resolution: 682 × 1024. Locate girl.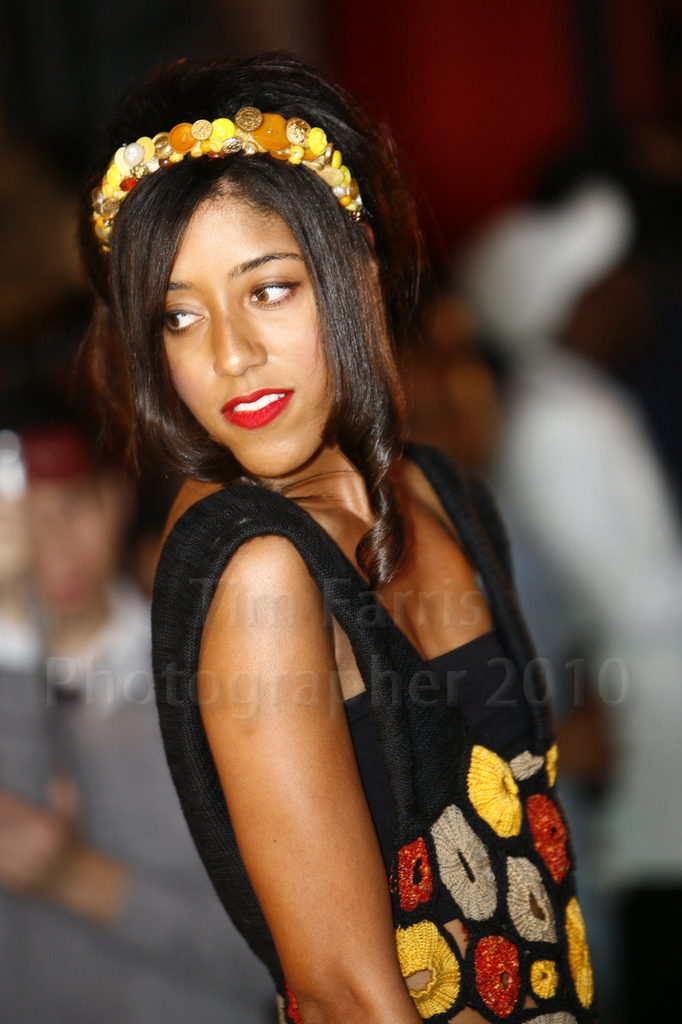
<bbox>80, 56, 600, 1023</bbox>.
